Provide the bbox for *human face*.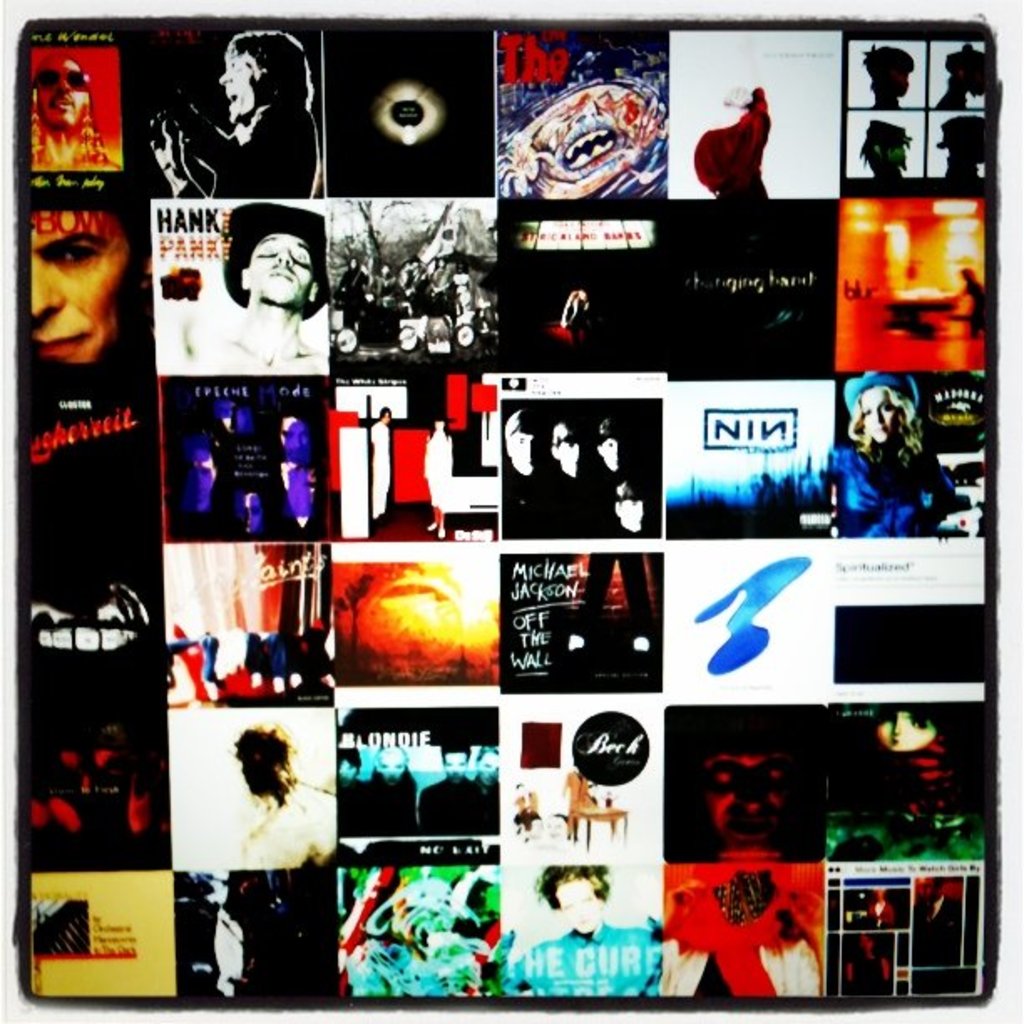
detection(601, 437, 617, 470).
